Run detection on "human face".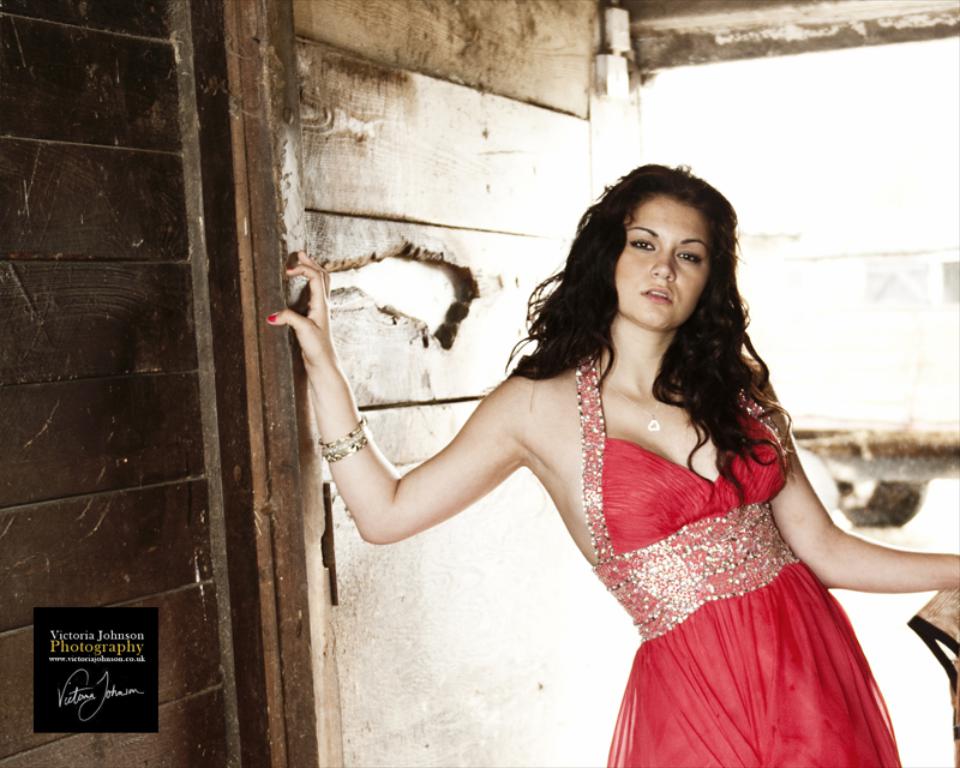
Result: bbox=(612, 190, 712, 329).
